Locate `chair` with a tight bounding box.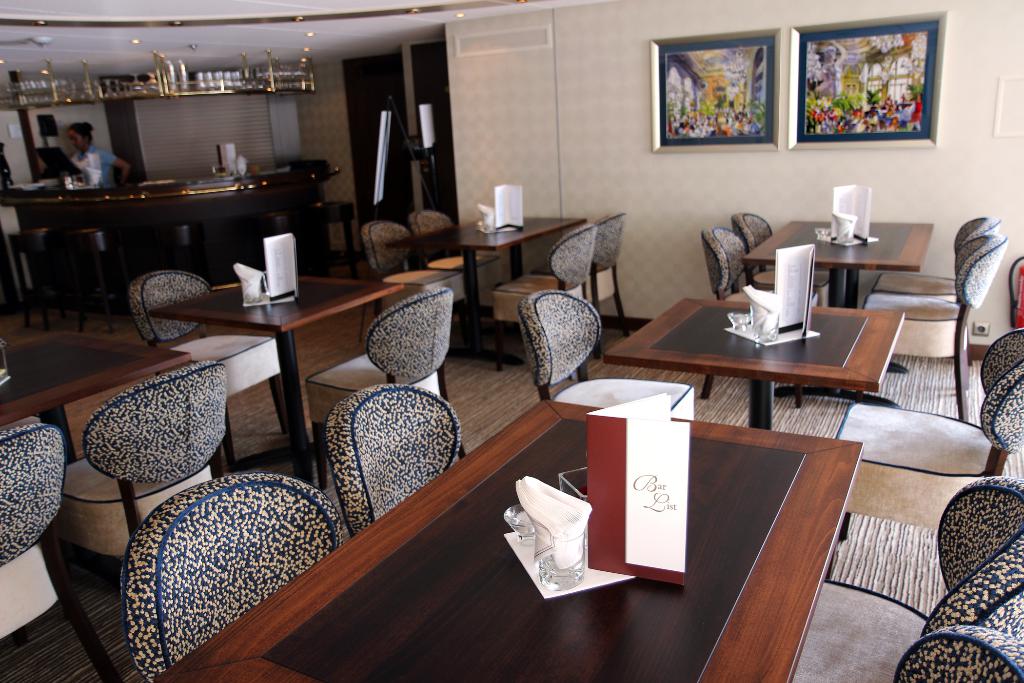
left=584, top=213, right=636, bottom=363.
